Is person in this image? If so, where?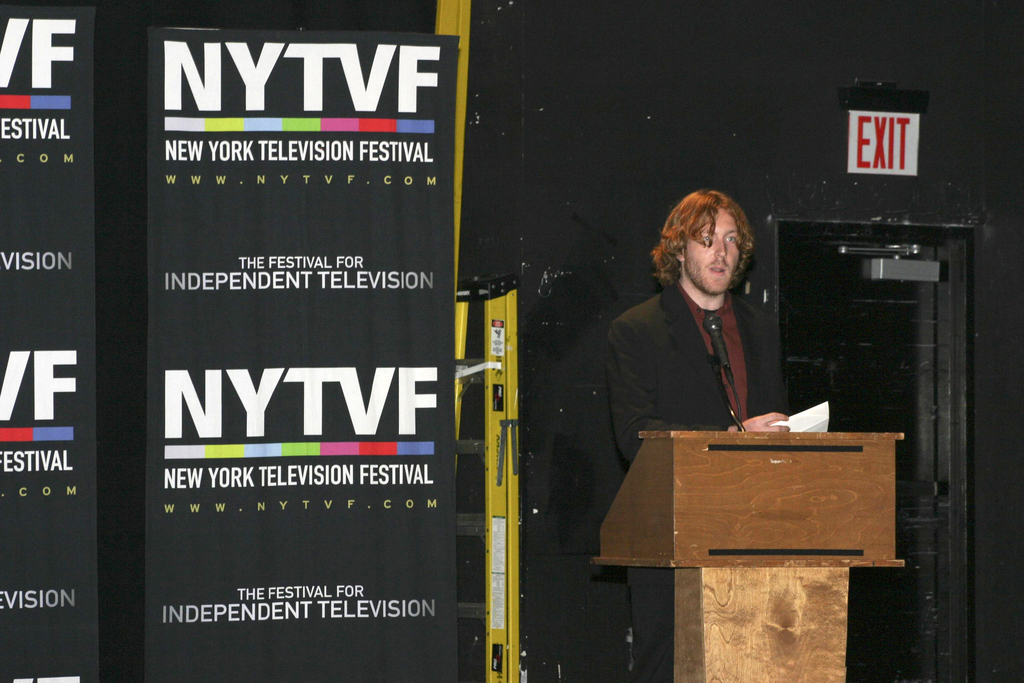
Yes, at left=609, top=188, right=785, bottom=682.
